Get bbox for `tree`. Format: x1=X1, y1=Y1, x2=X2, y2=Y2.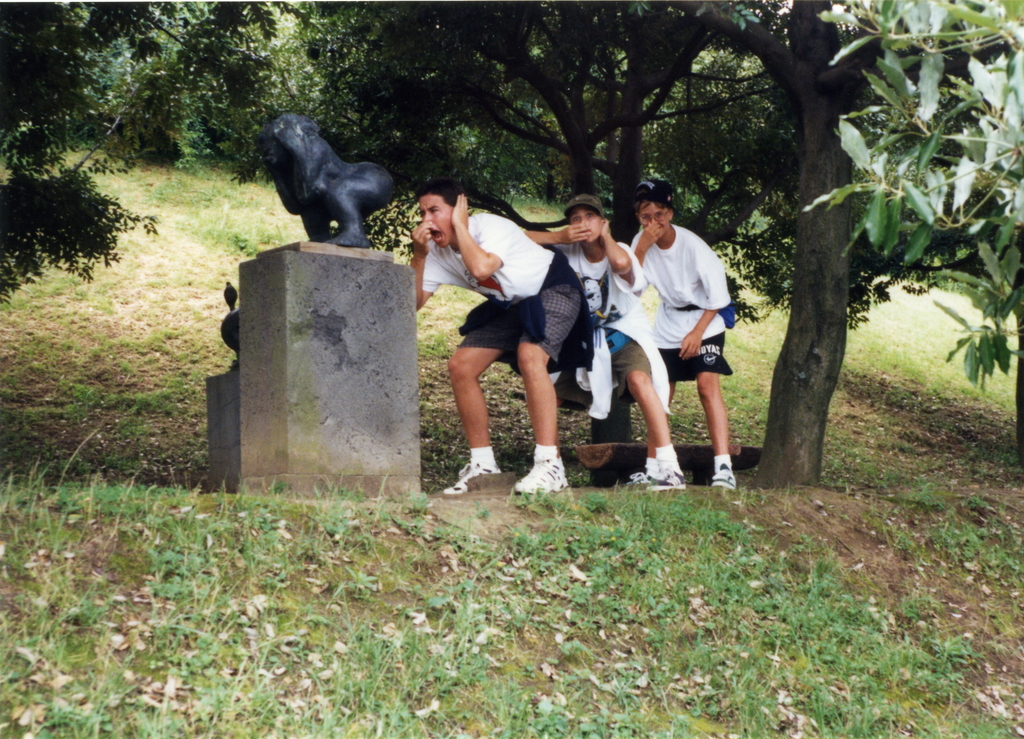
x1=0, y1=0, x2=285, y2=308.
